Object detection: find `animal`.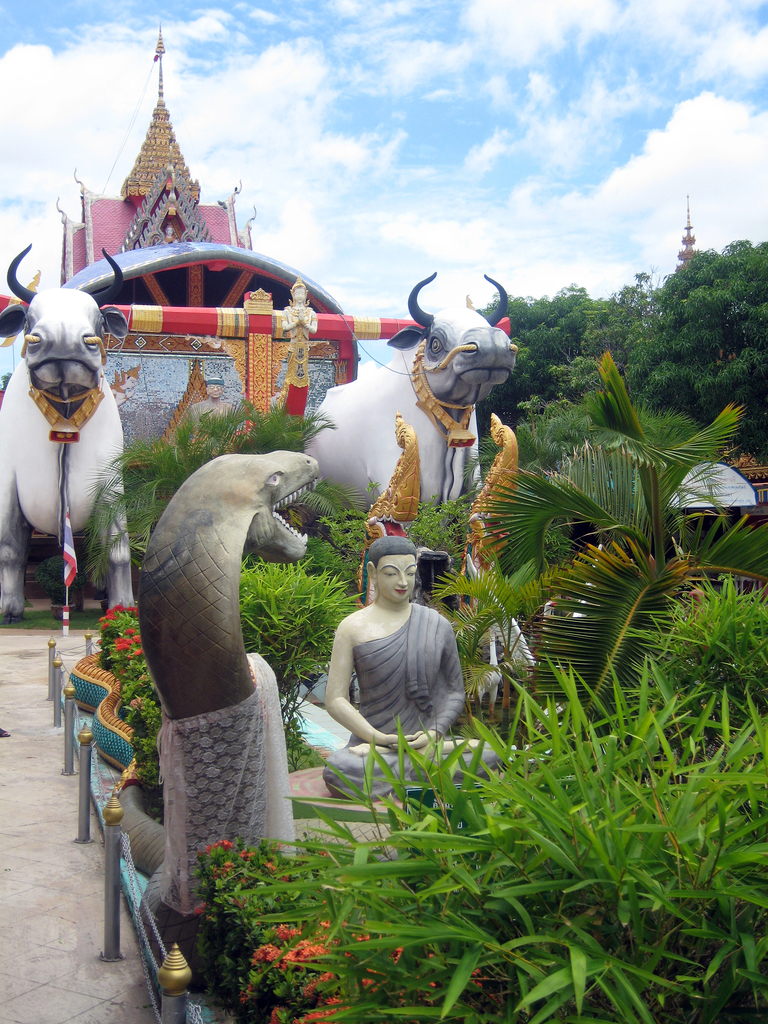
box=[0, 239, 138, 626].
